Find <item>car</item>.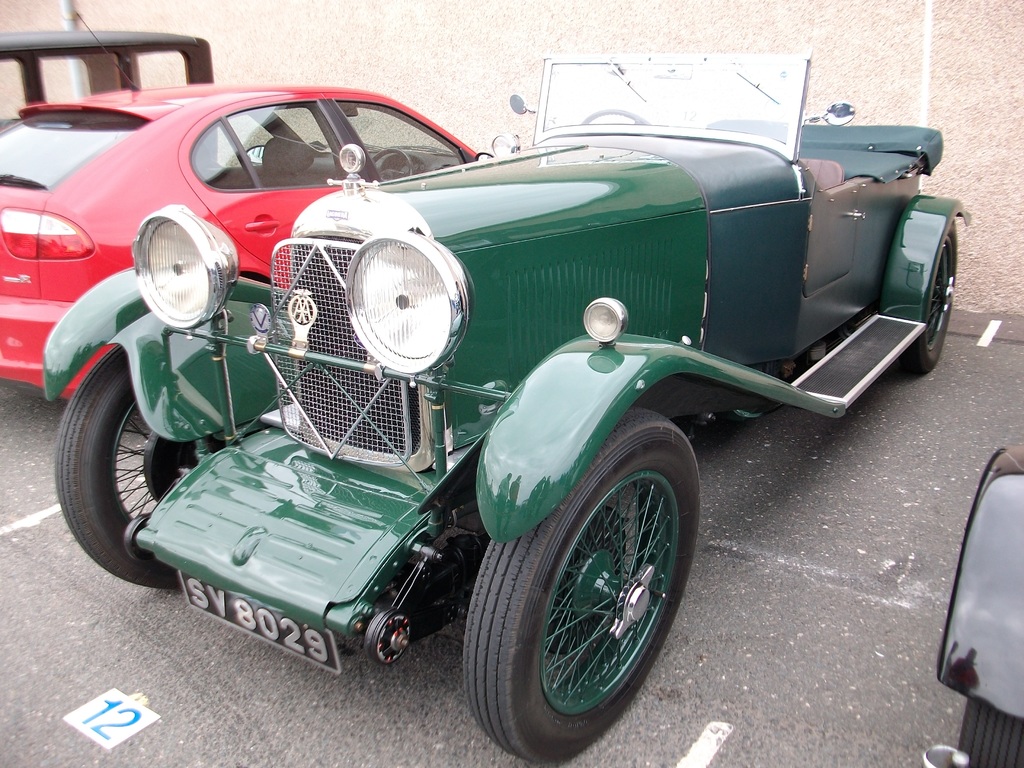
(43, 52, 974, 767).
